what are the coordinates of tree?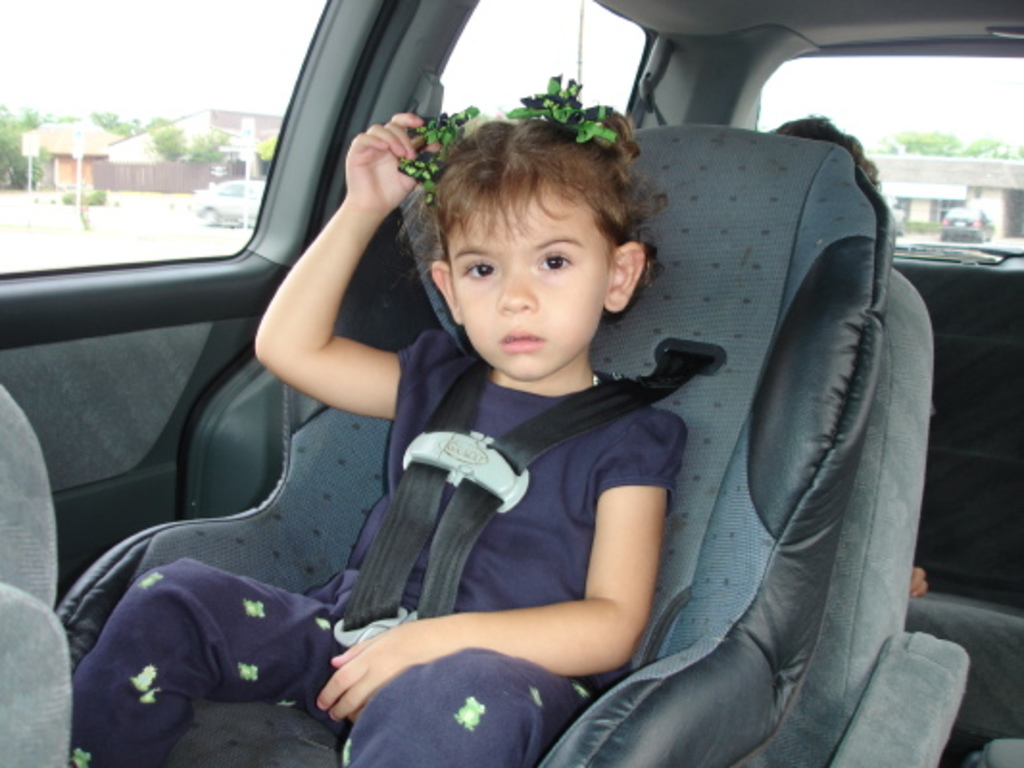
(left=256, top=123, right=277, bottom=184).
